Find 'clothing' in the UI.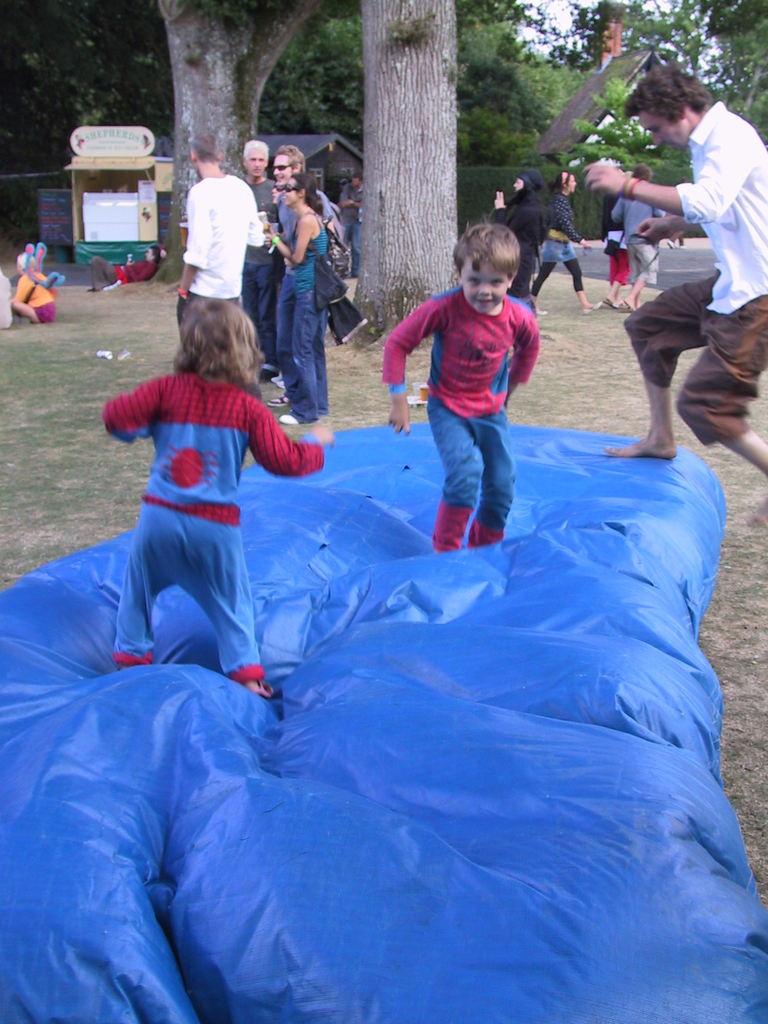
UI element at locate(530, 191, 588, 294).
